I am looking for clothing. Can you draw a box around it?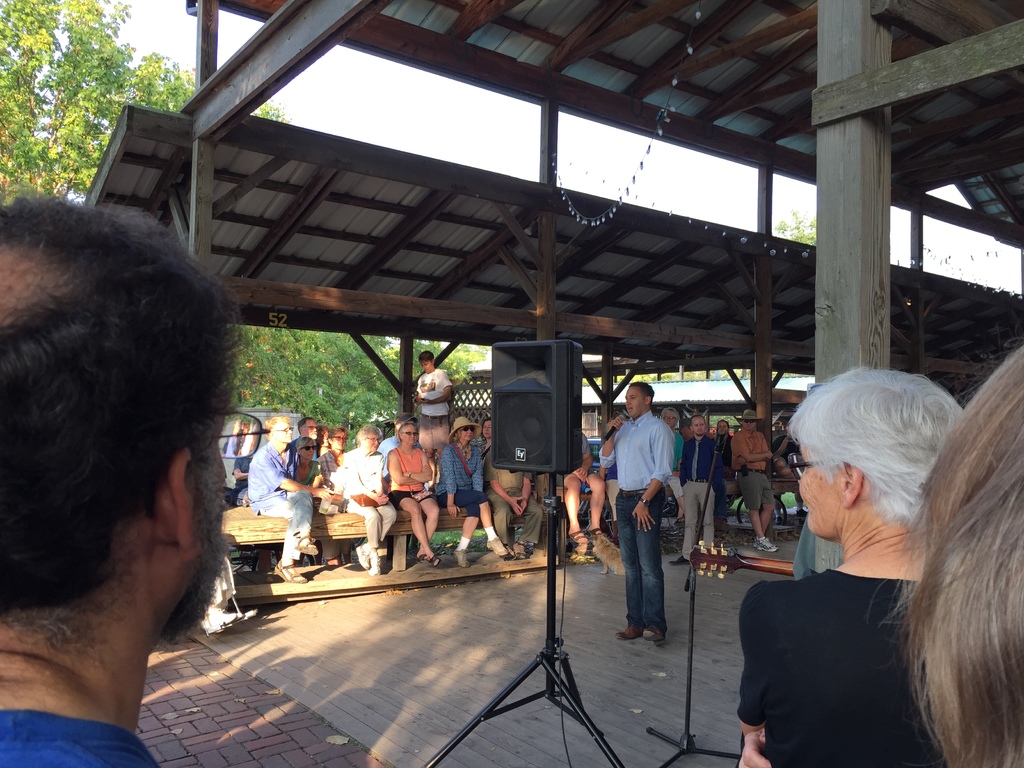
Sure, the bounding box is {"x1": 678, "y1": 431, "x2": 724, "y2": 563}.
